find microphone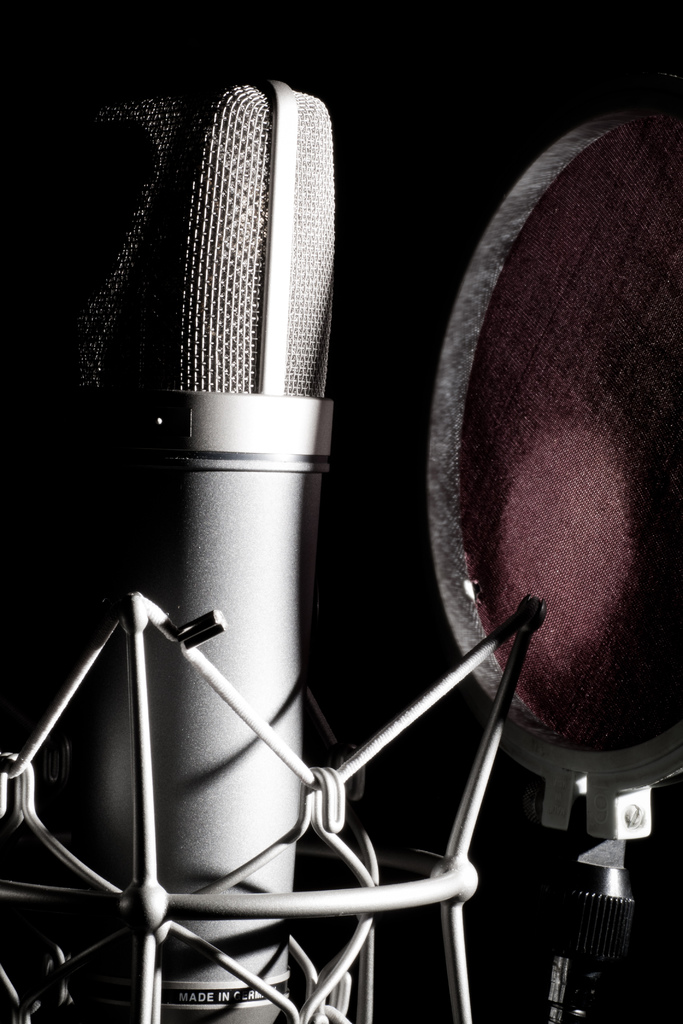
l=52, t=72, r=334, b=1023
